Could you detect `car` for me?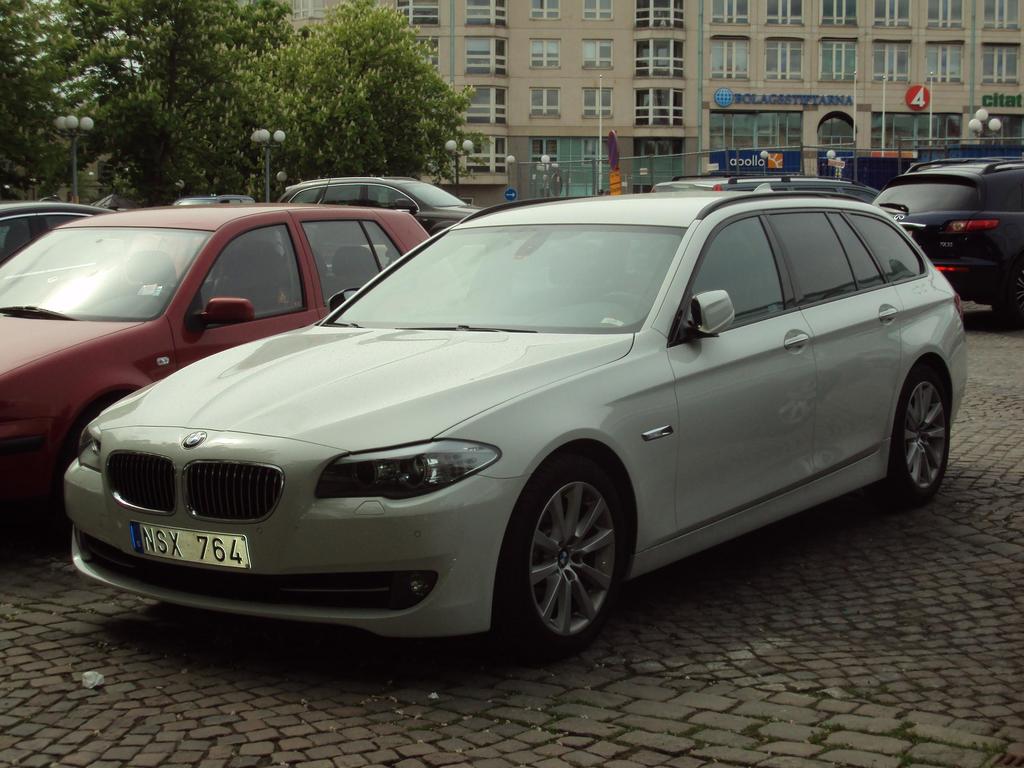
Detection result: bbox=[874, 150, 1023, 323].
